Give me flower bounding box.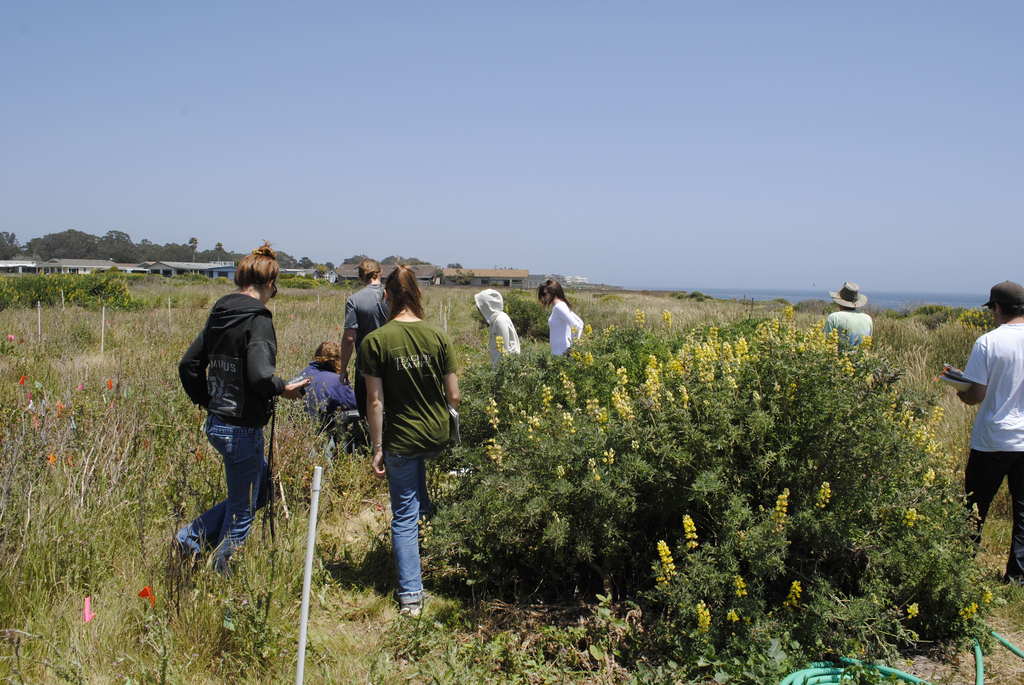
pyautogui.locateOnScreen(136, 587, 151, 603).
